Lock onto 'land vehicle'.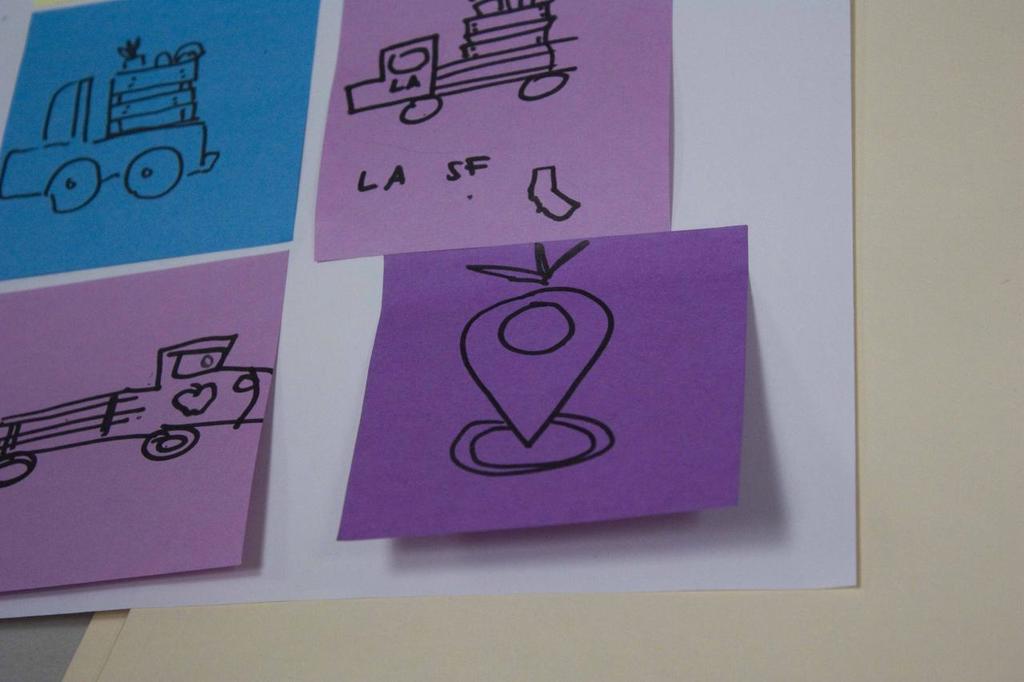
Locked: box(0, 341, 273, 488).
